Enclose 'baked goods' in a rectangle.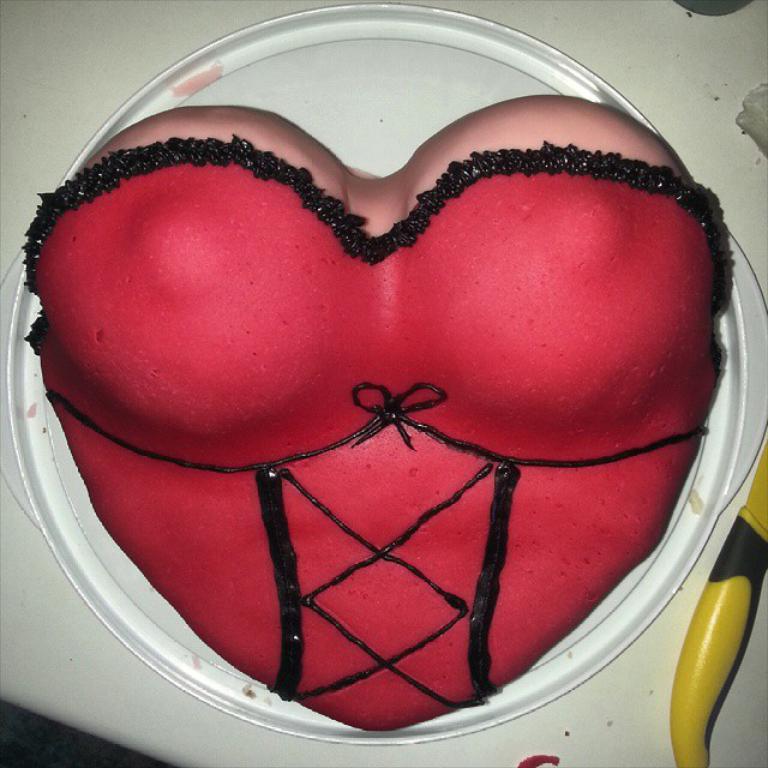
[25,92,730,734].
